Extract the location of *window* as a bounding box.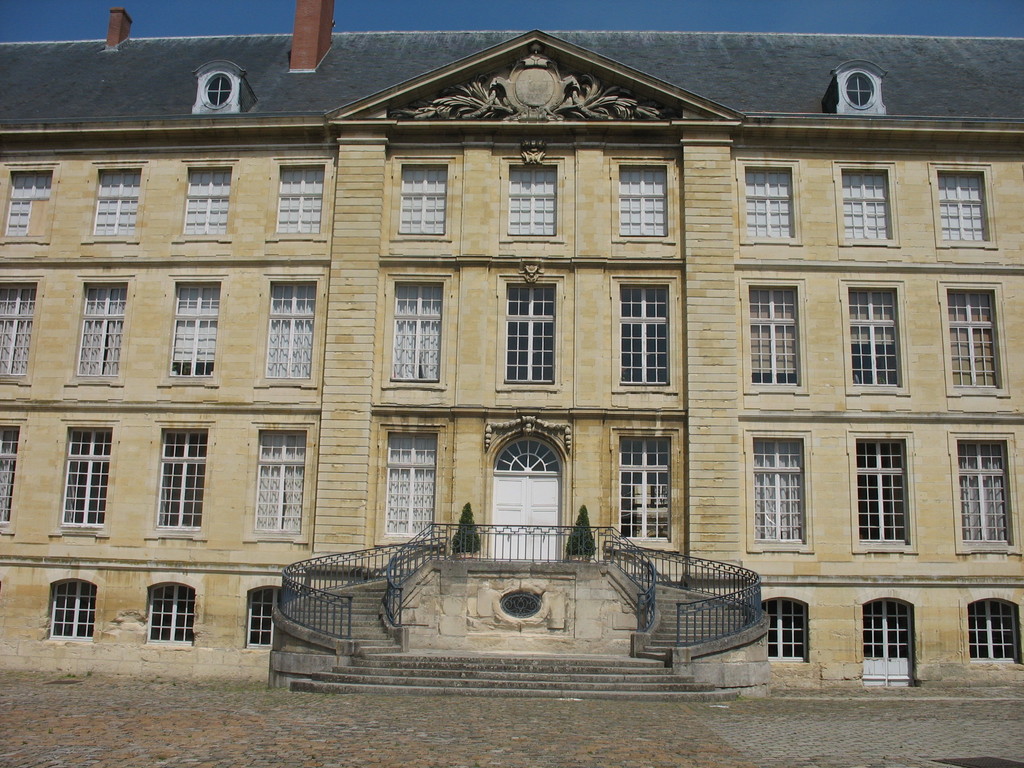
left=392, top=155, right=463, bottom=246.
